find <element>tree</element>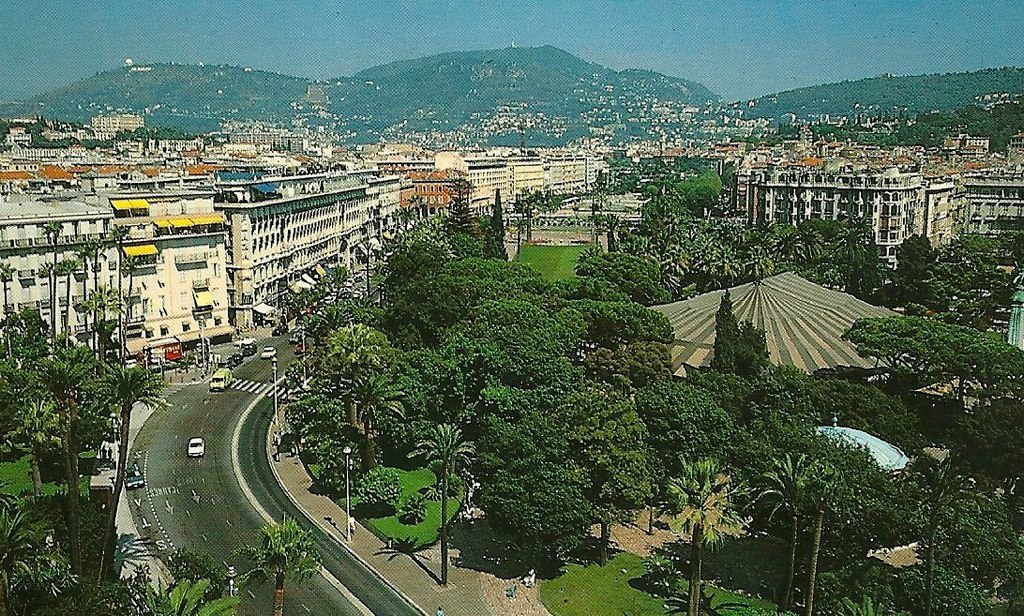
BBox(492, 188, 510, 236)
